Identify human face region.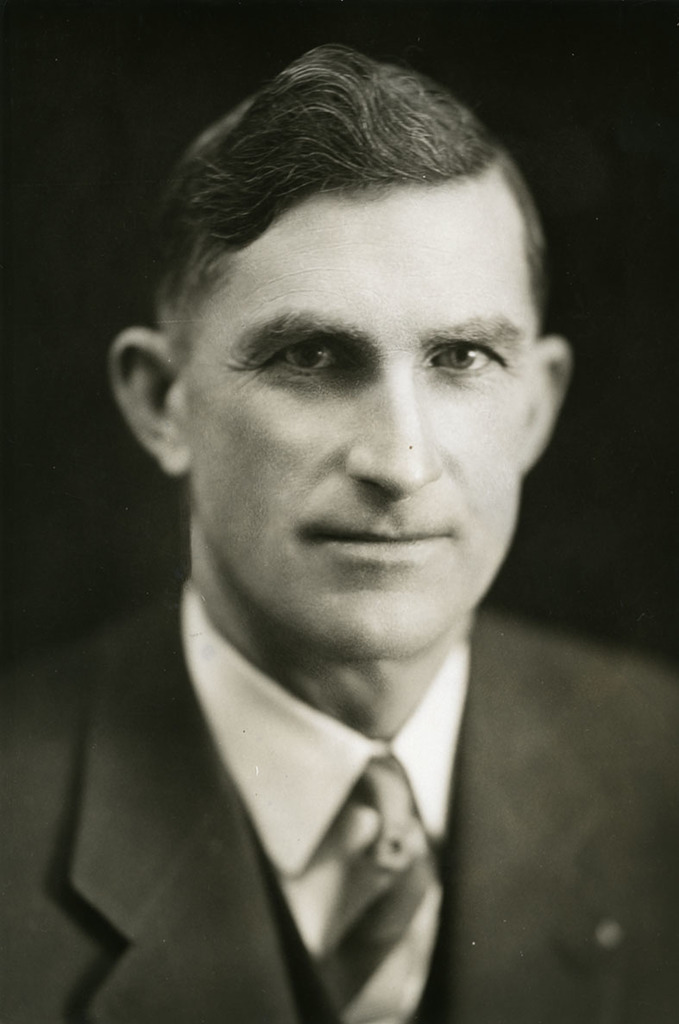
Region: [189, 235, 538, 660].
